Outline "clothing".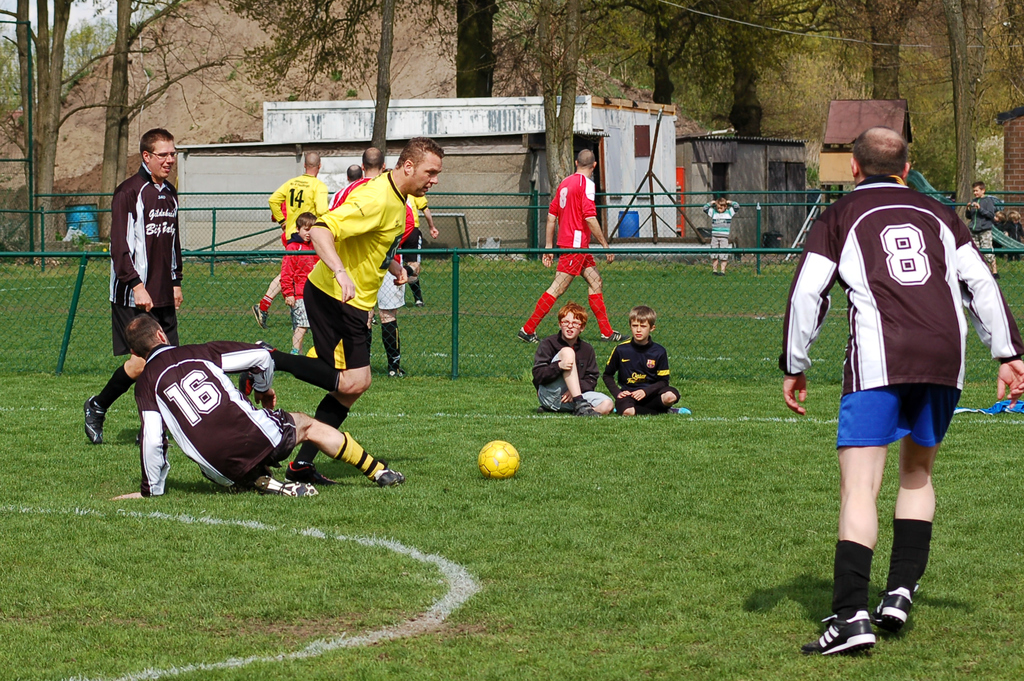
Outline: rect(531, 333, 609, 414).
